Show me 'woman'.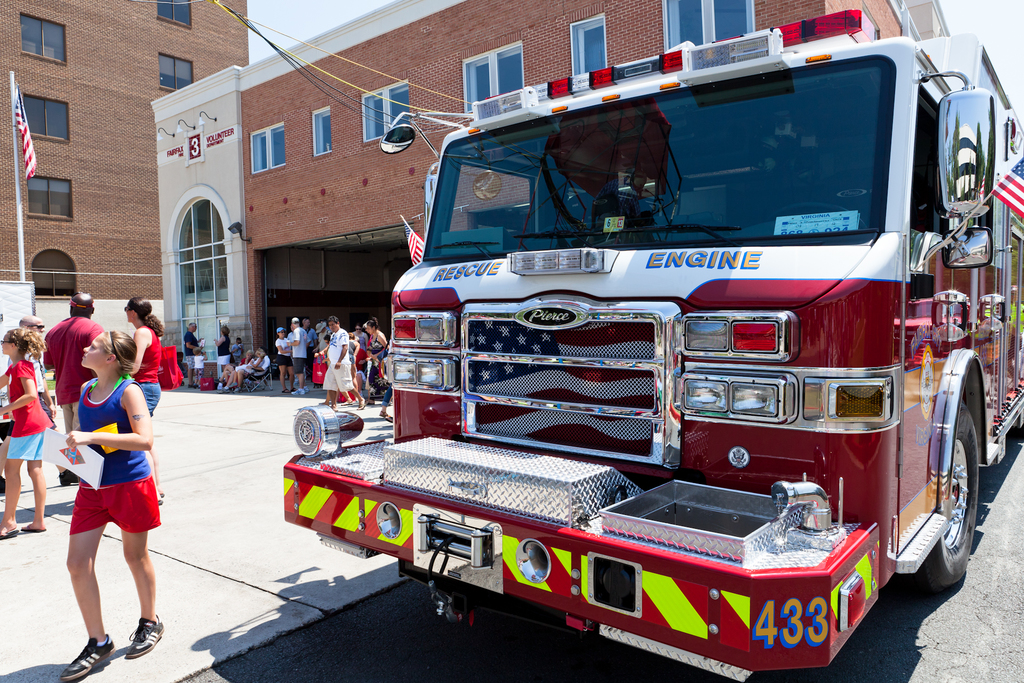
'woman' is here: 129, 293, 160, 500.
